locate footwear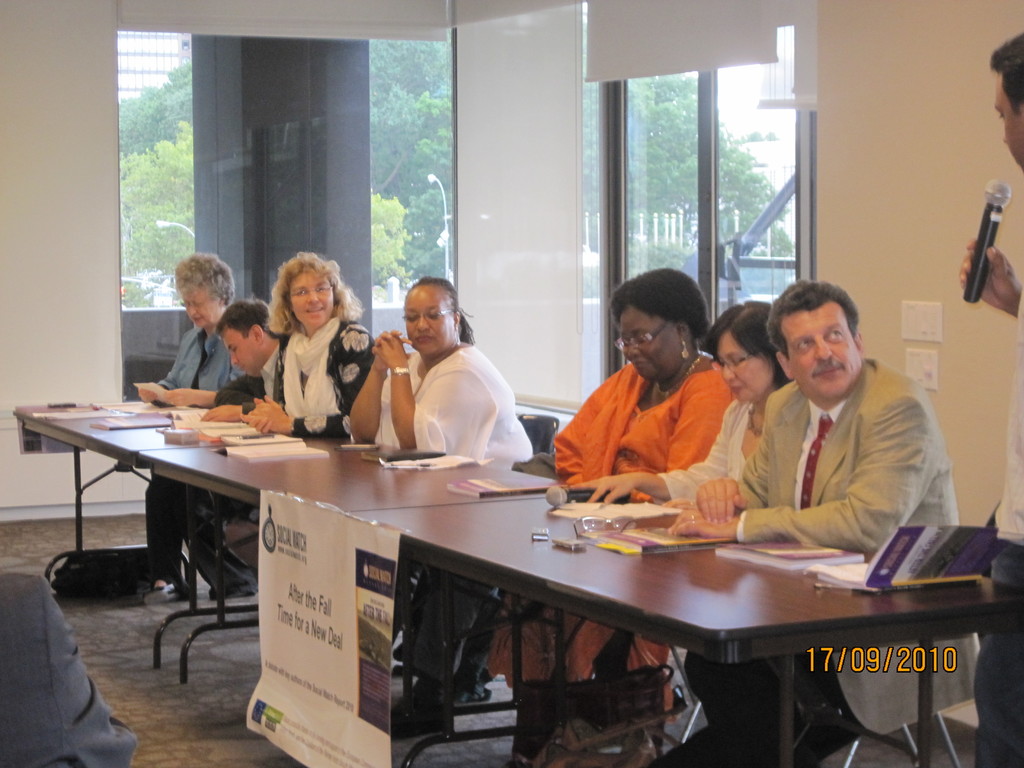
detection(134, 584, 188, 611)
